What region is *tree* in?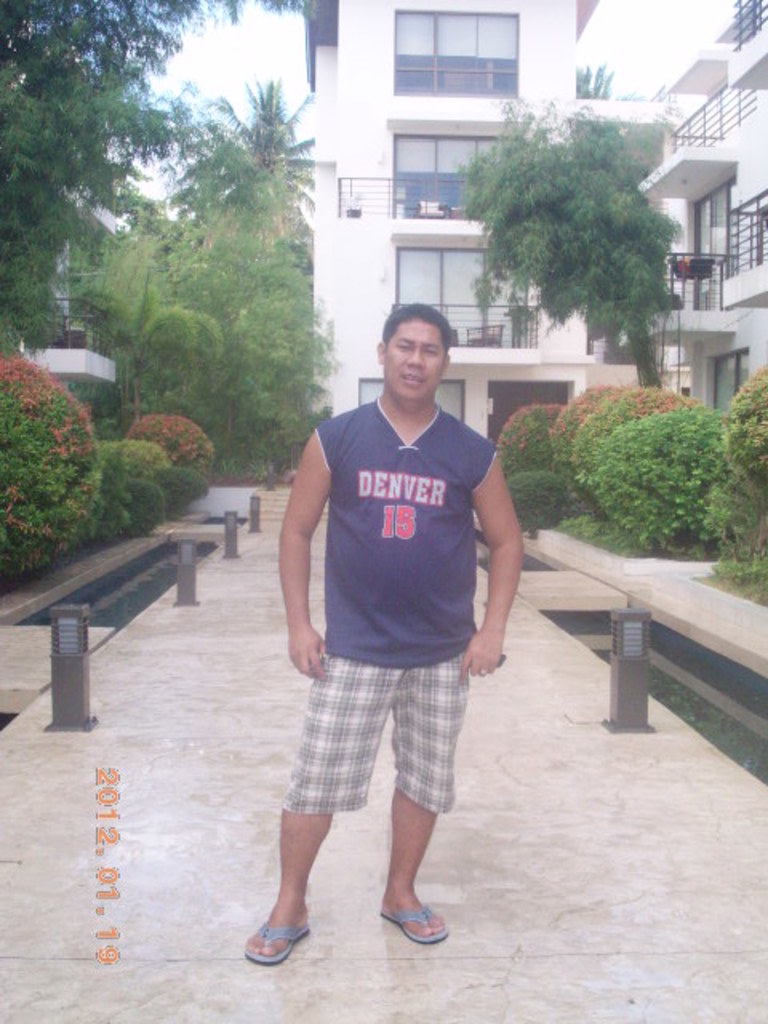
123, 168, 363, 474.
